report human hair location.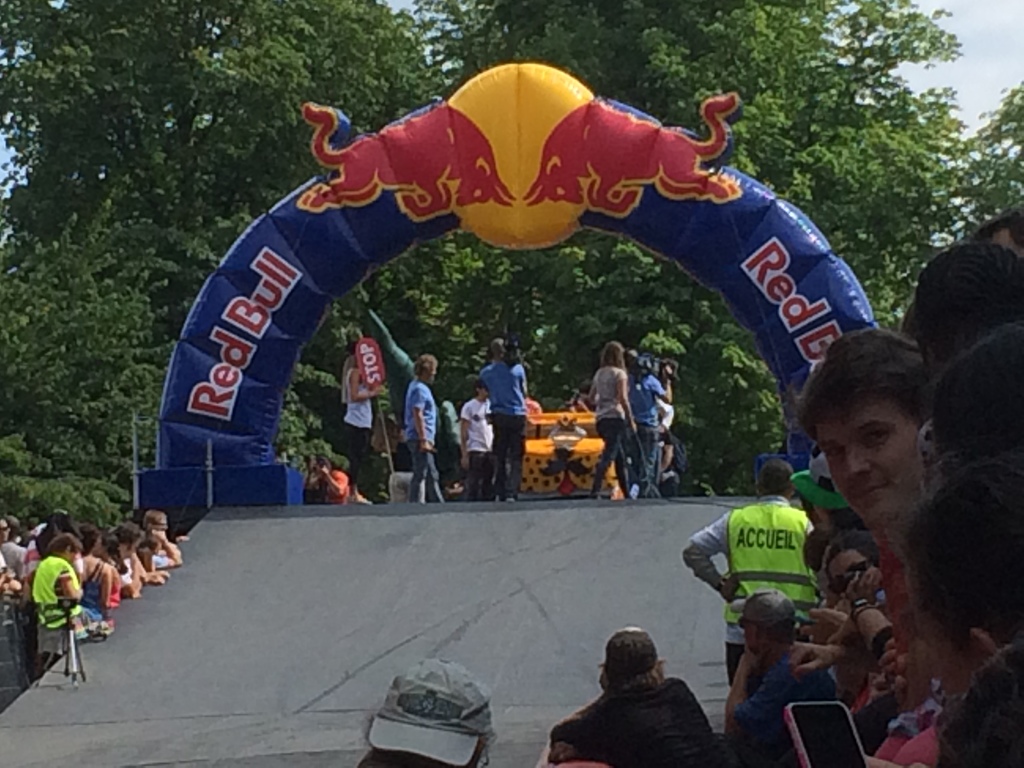
Report: (x1=809, y1=338, x2=930, y2=478).
